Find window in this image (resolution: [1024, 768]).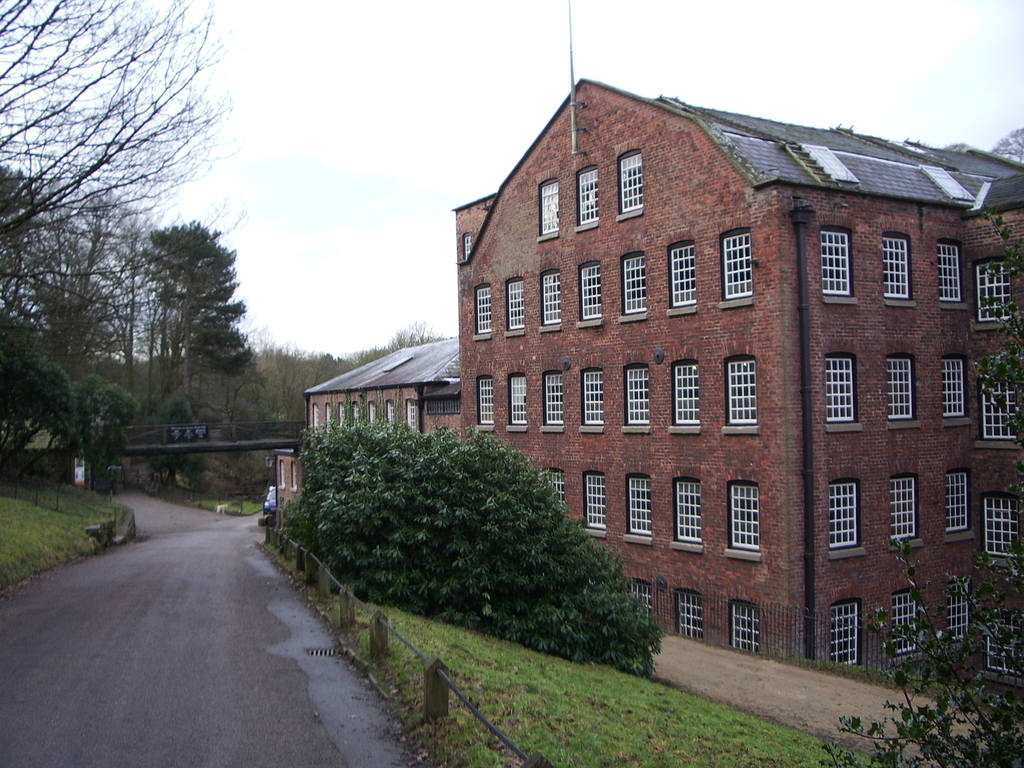
989/609/1022/680.
